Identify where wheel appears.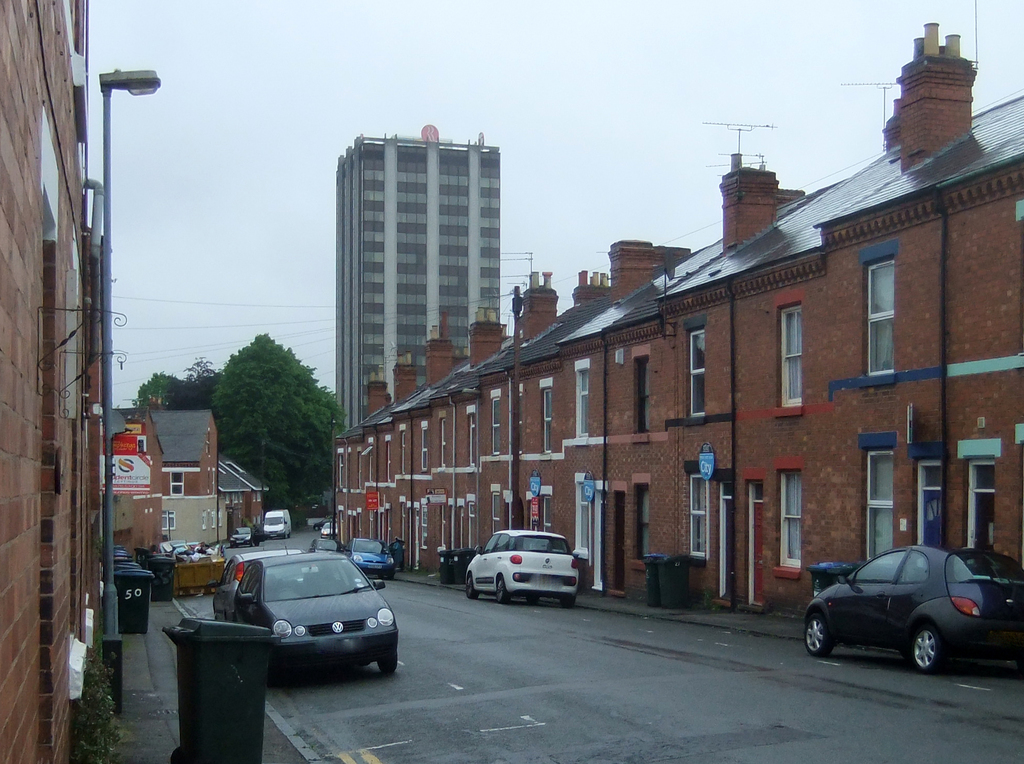
Appears at box(556, 593, 572, 611).
